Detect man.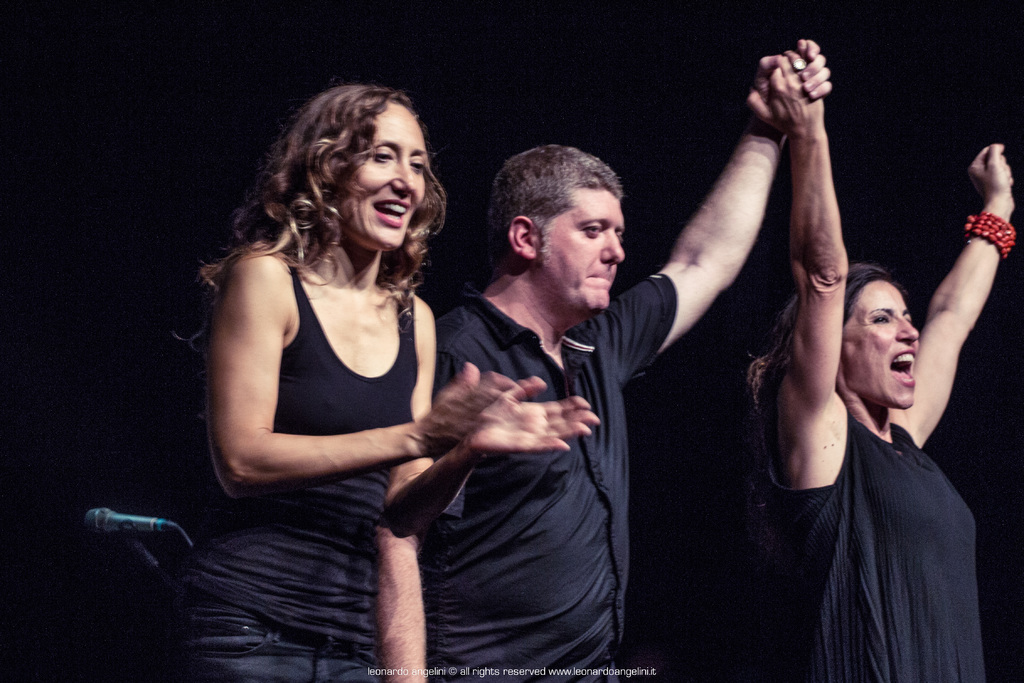
Detected at 436, 68, 868, 662.
